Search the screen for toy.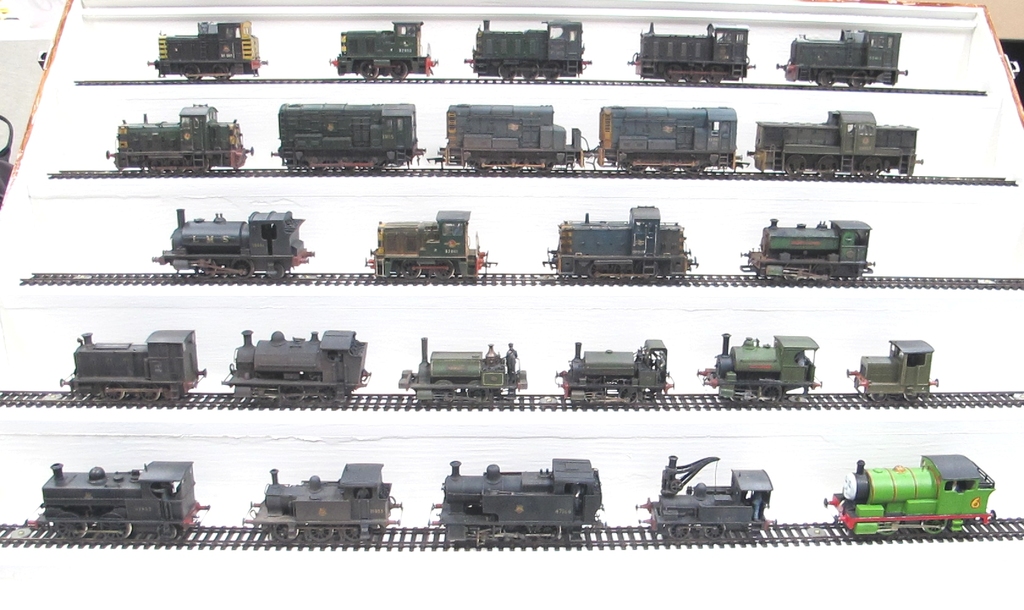
Found at 739, 217, 874, 278.
